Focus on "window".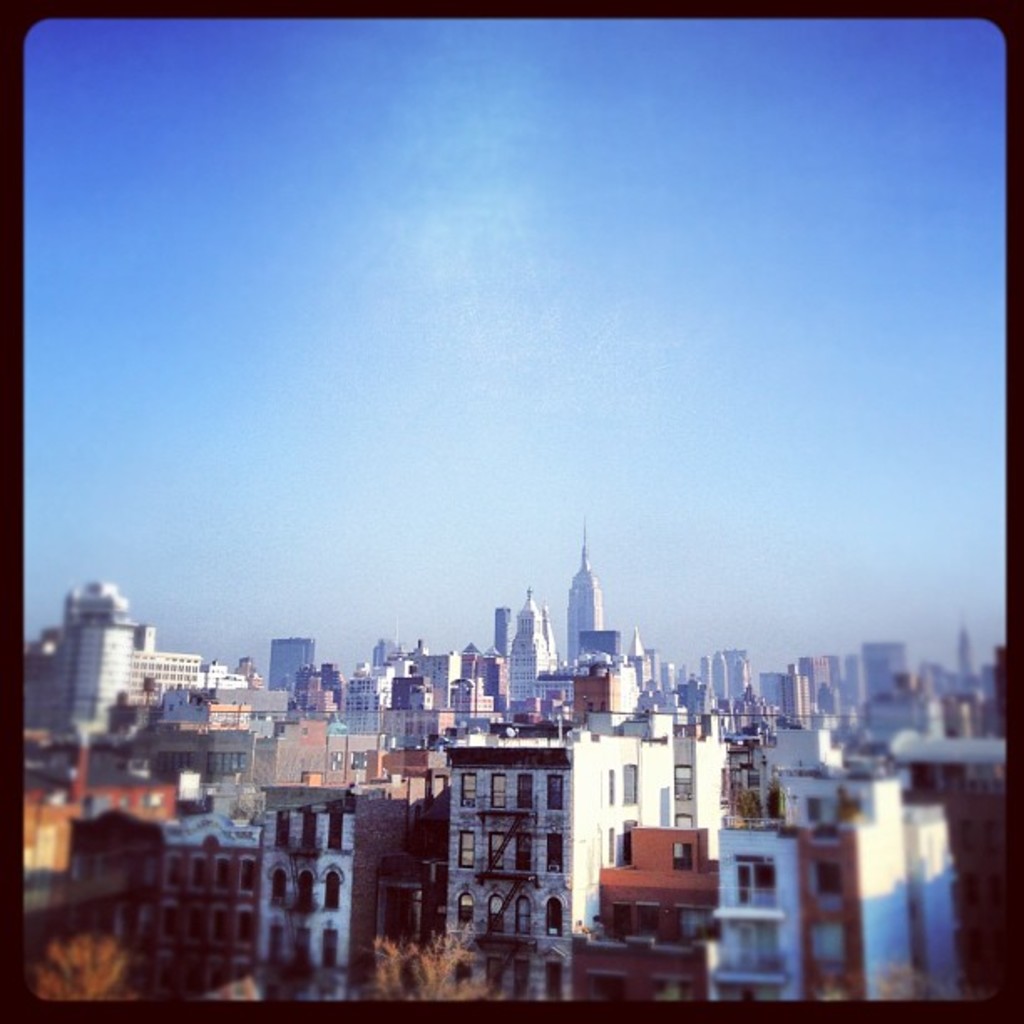
Focused at crop(622, 758, 639, 812).
